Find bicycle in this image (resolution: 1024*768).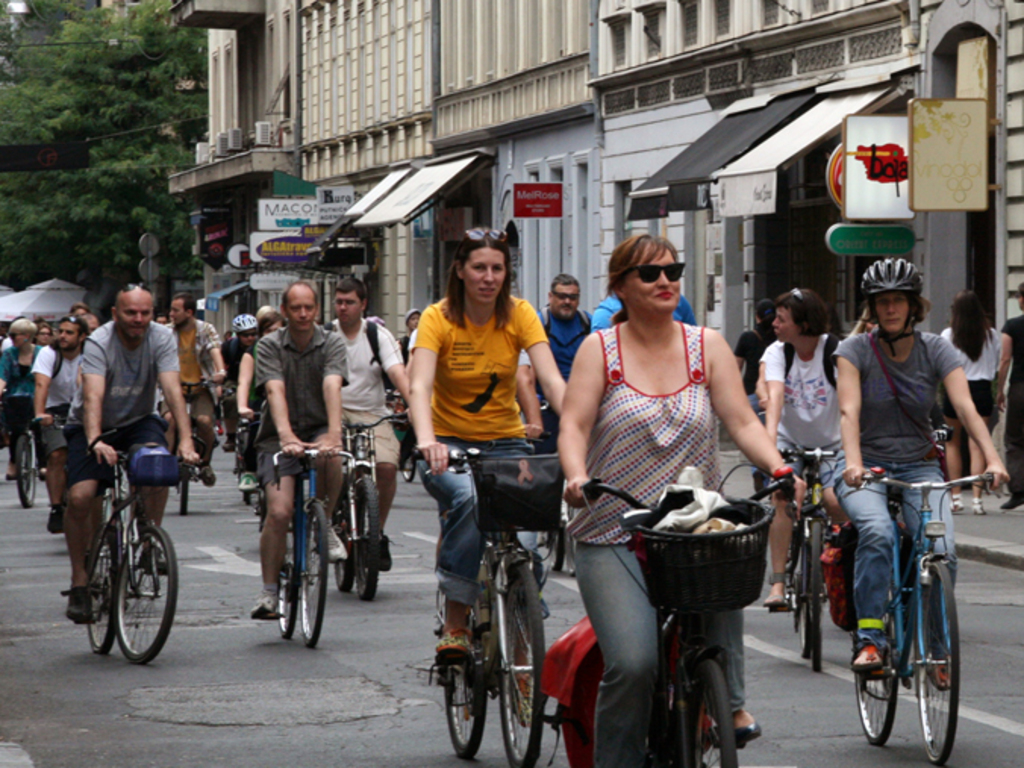
detection(77, 409, 191, 667).
